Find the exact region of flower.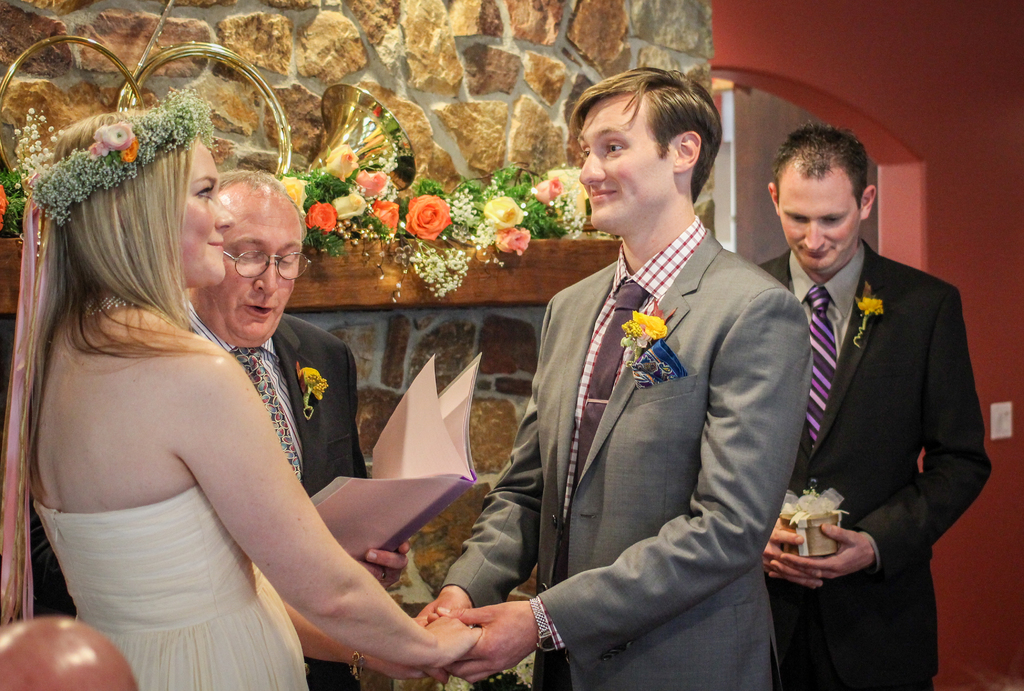
Exact region: (left=371, top=202, right=398, bottom=233).
